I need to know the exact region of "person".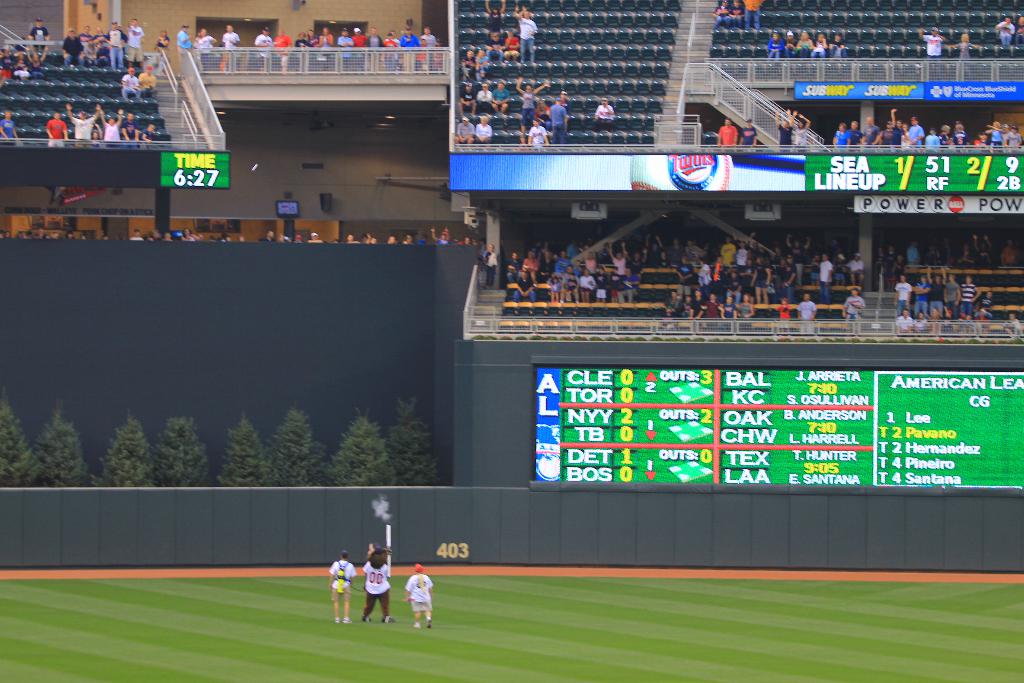
Region: (left=783, top=30, right=796, bottom=59).
